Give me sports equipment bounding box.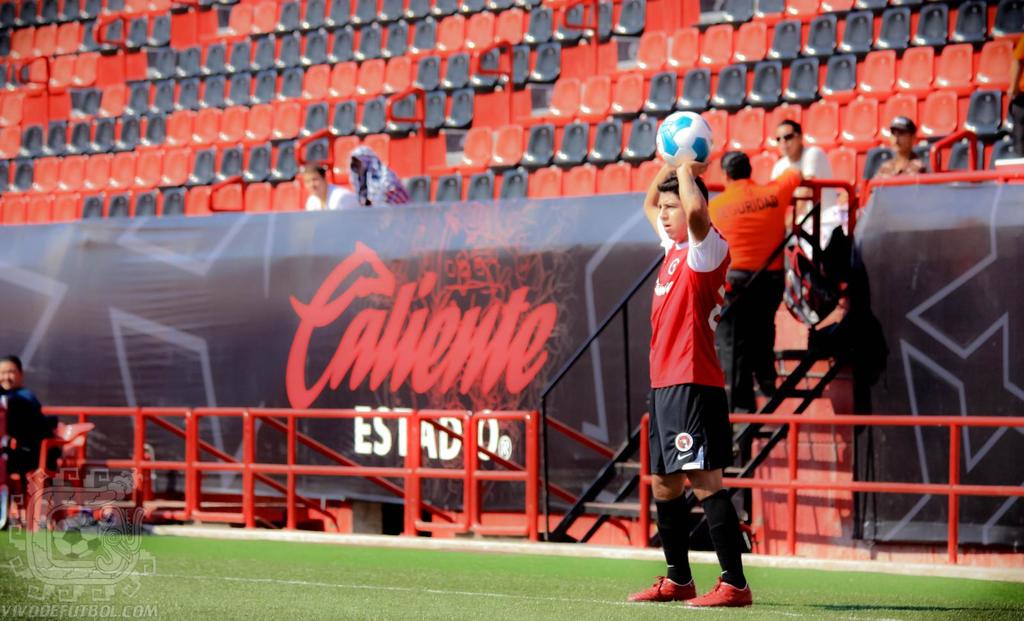
bbox=(659, 106, 712, 175).
